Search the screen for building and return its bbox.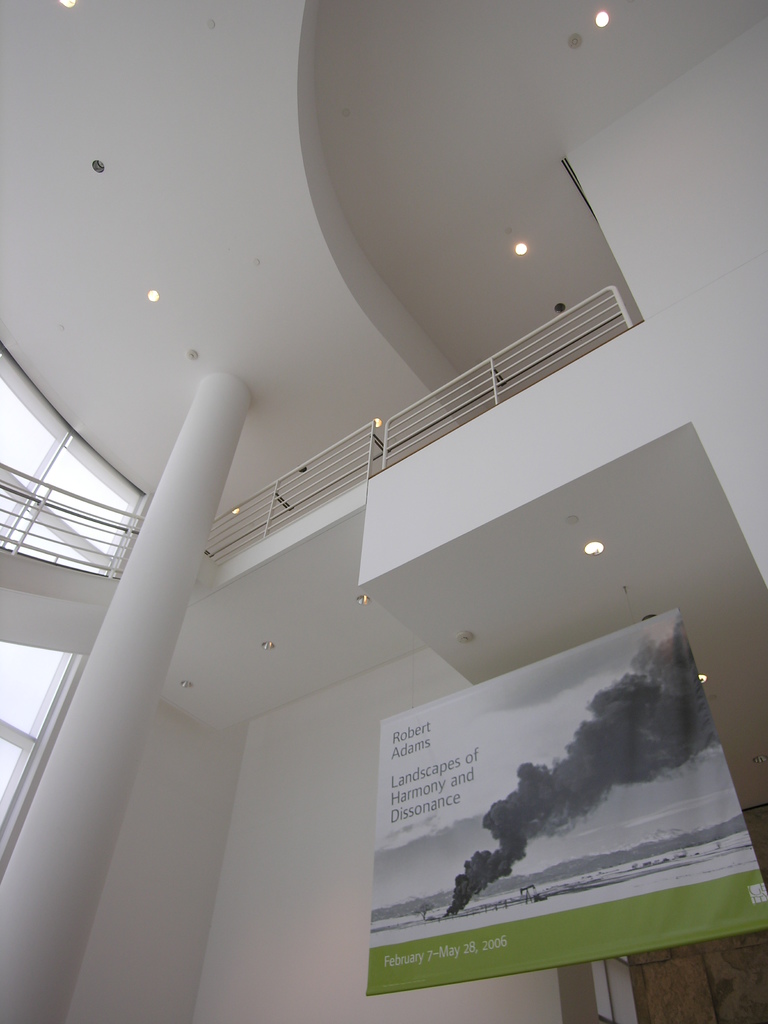
Found: [0, 0, 767, 1023].
